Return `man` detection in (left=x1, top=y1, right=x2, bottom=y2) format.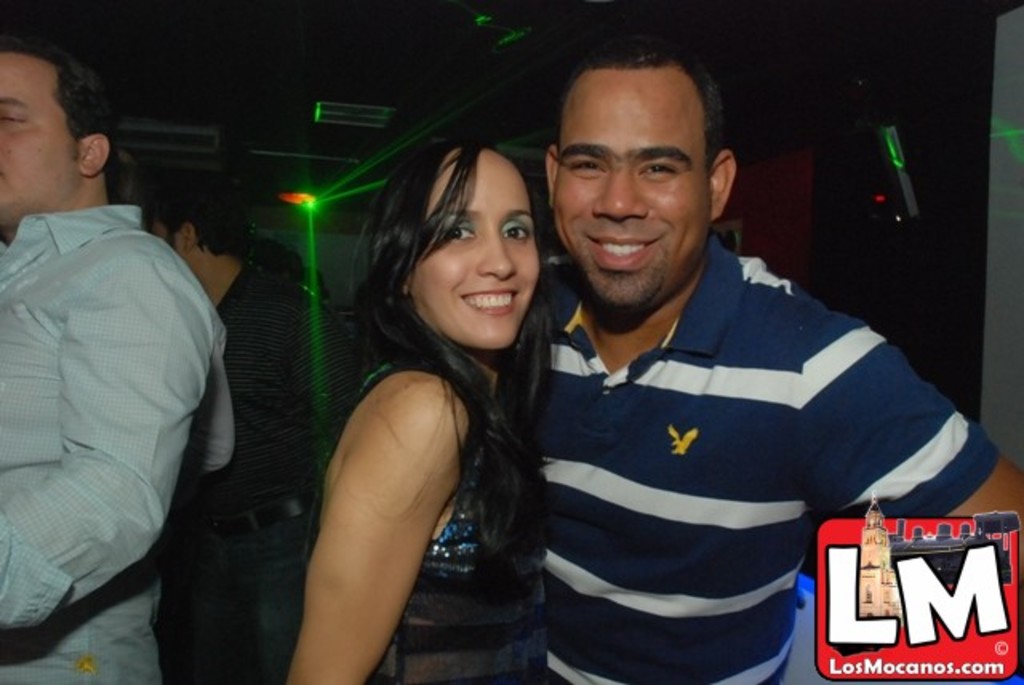
(left=482, top=54, right=974, bottom=658).
